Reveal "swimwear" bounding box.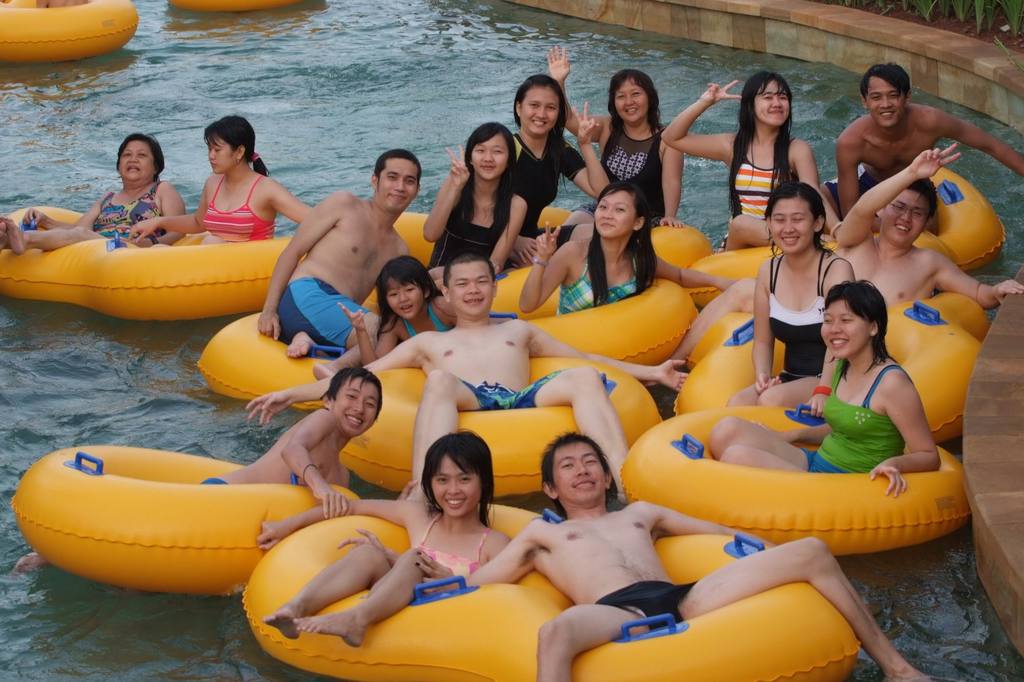
Revealed: Rect(406, 302, 466, 333).
